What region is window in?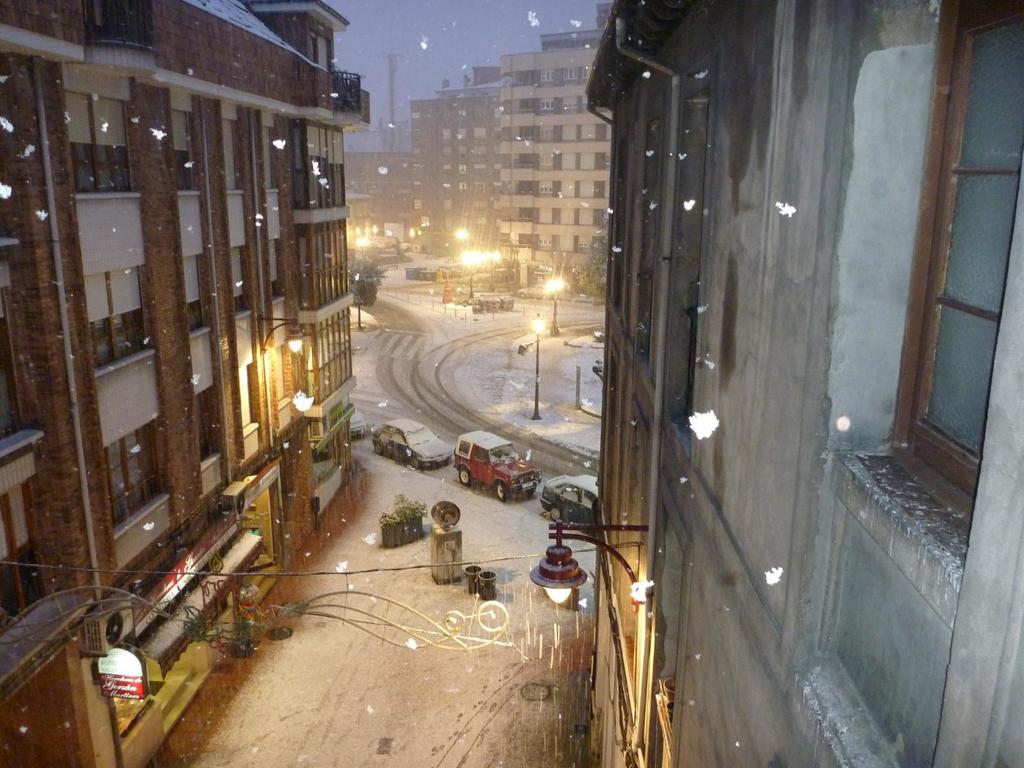
(x1=168, y1=106, x2=202, y2=193).
